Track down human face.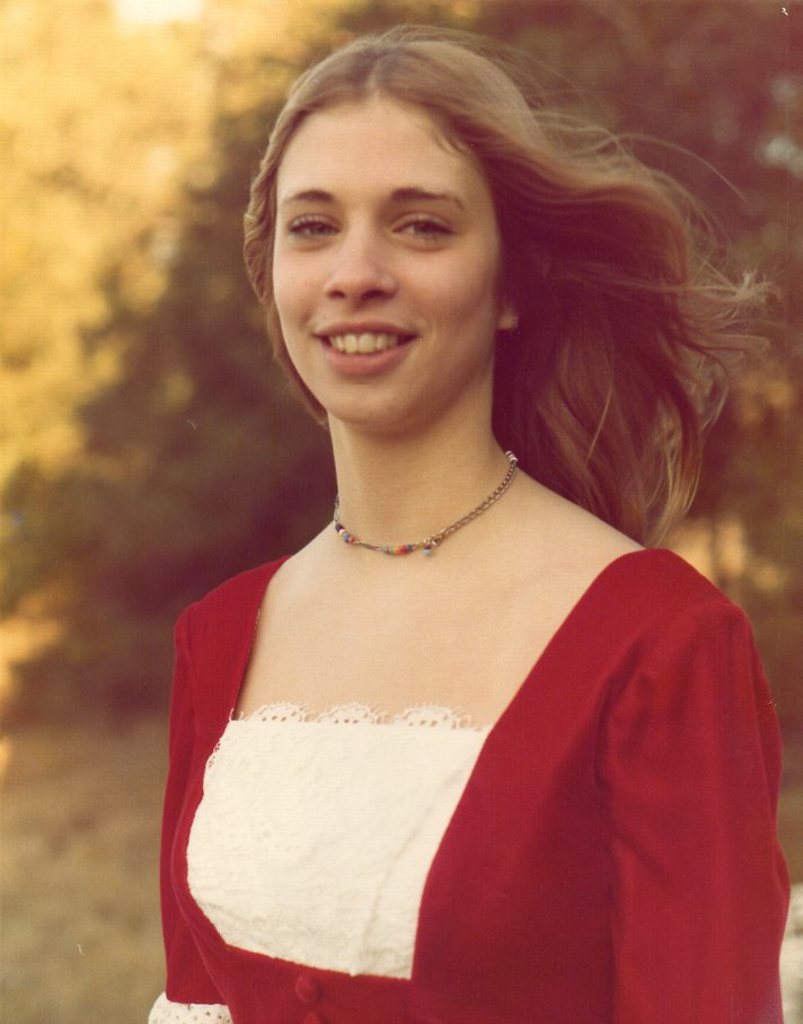
Tracked to [271, 95, 498, 430].
